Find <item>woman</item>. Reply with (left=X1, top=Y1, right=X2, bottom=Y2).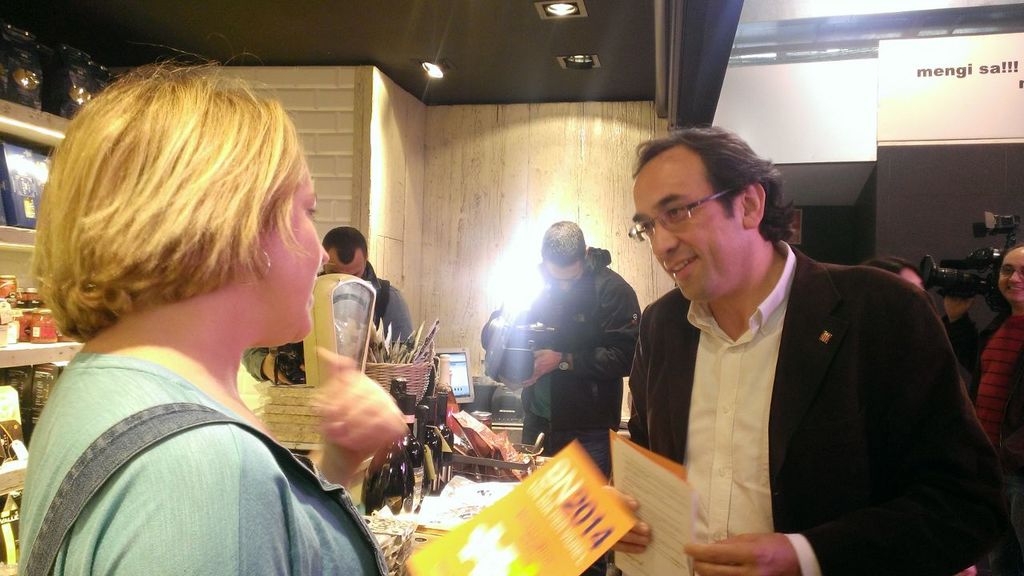
(left=962, top=246, right=1023, bottom=575).
